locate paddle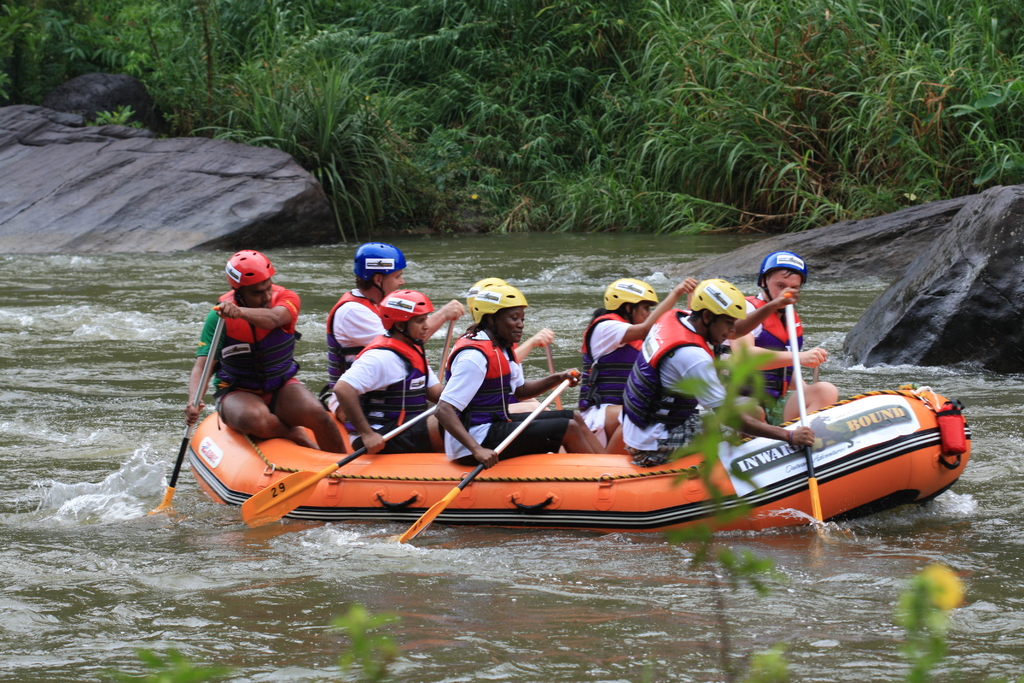
(785,292,822,539)
